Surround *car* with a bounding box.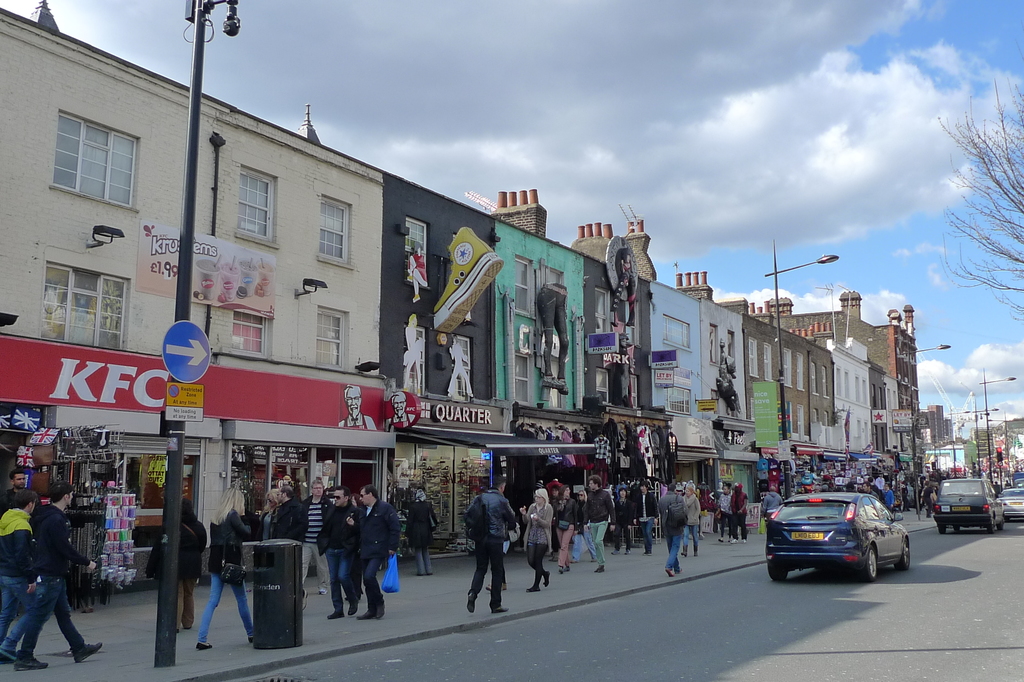
1011,476,1023,485.
